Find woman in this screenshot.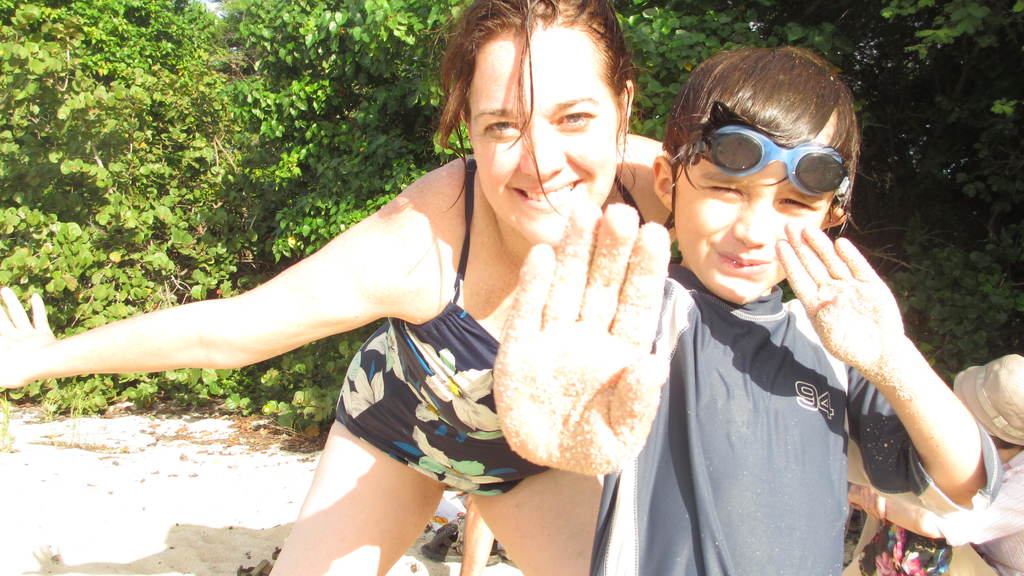
The bounding box for woman is detection(88, 38, 751, 567).
